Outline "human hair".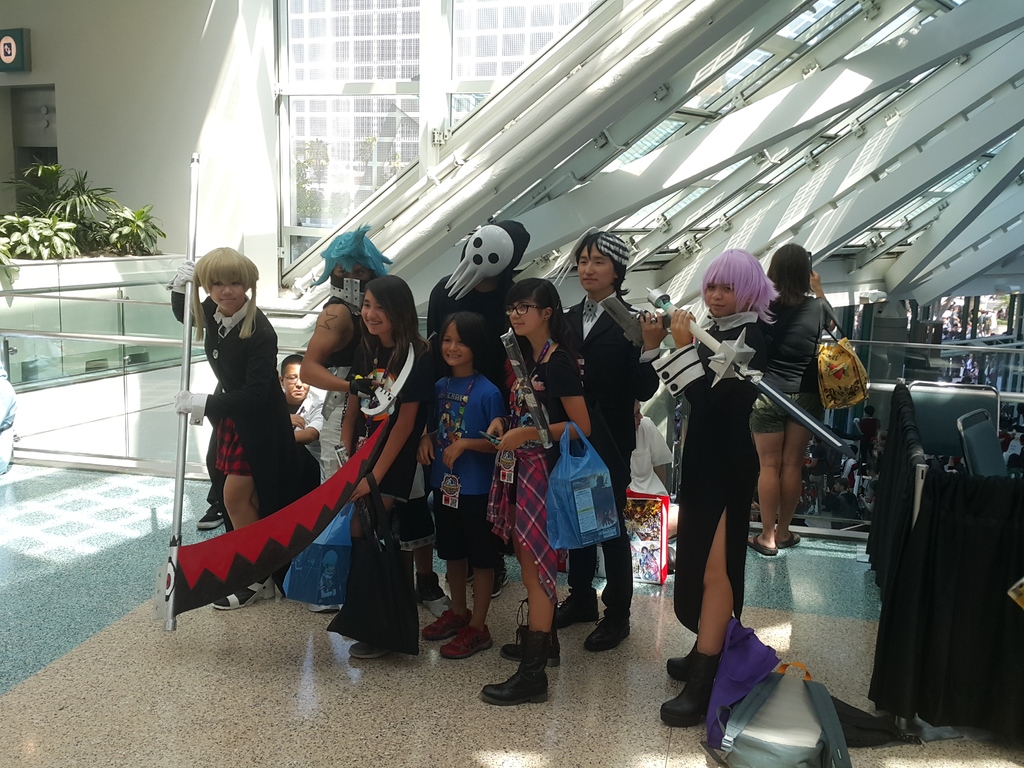
Outline: [279, 353, 308, 376].
